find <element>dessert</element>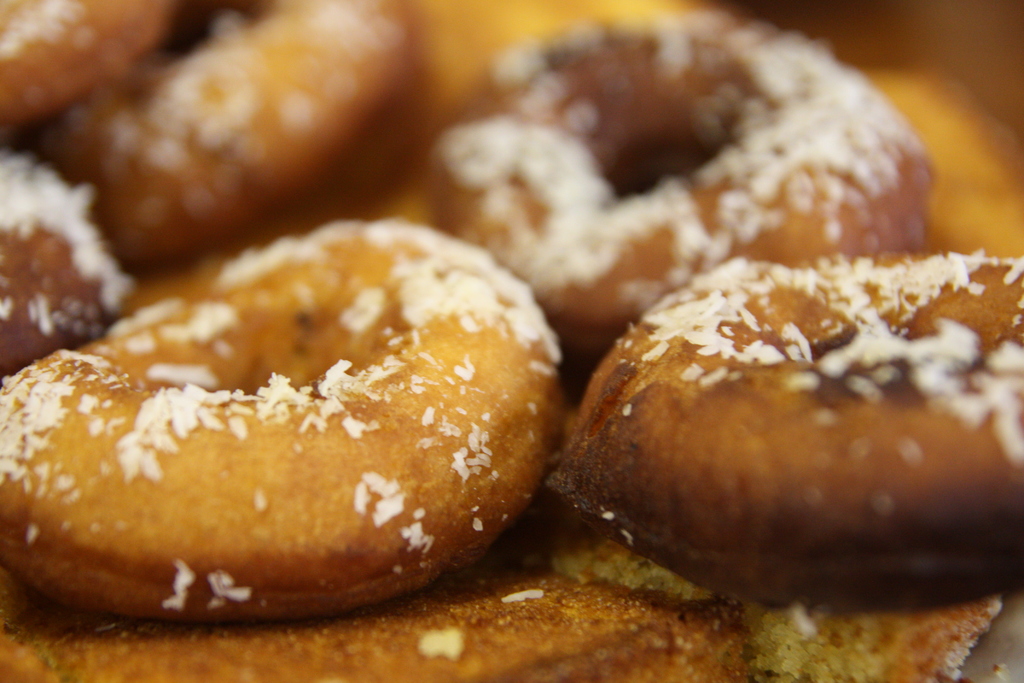
(left=54, top=0, right=419, bottom=289)
